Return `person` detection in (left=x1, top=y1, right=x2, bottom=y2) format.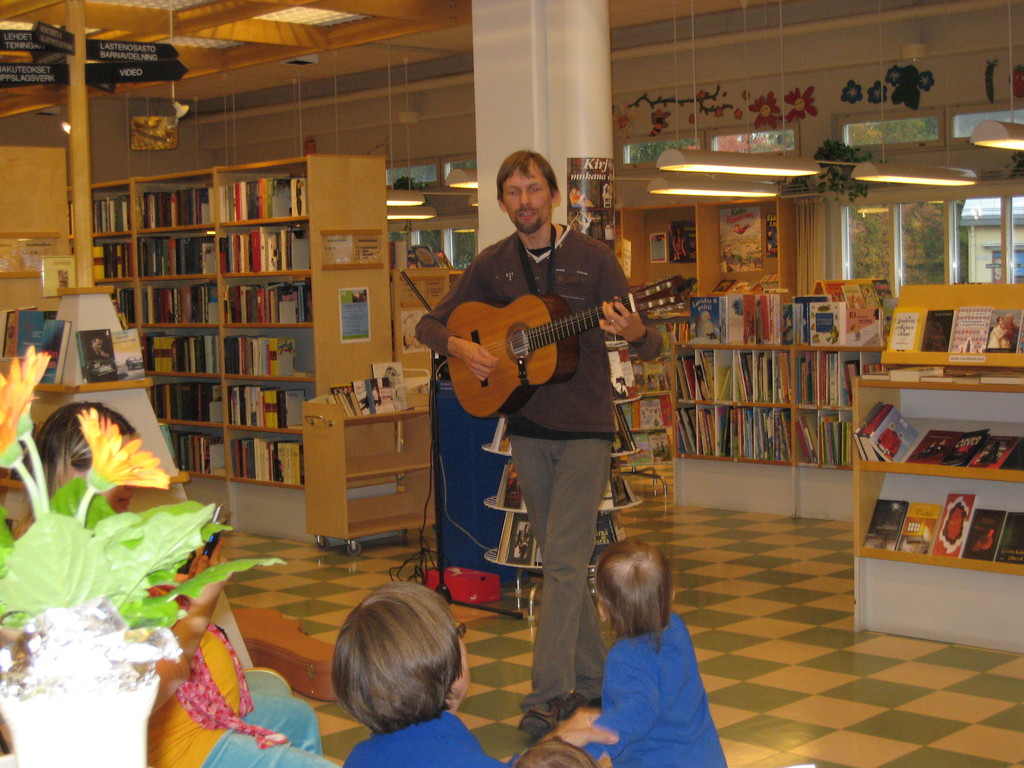
(left=429, top=147, right=641, bottom=668).
